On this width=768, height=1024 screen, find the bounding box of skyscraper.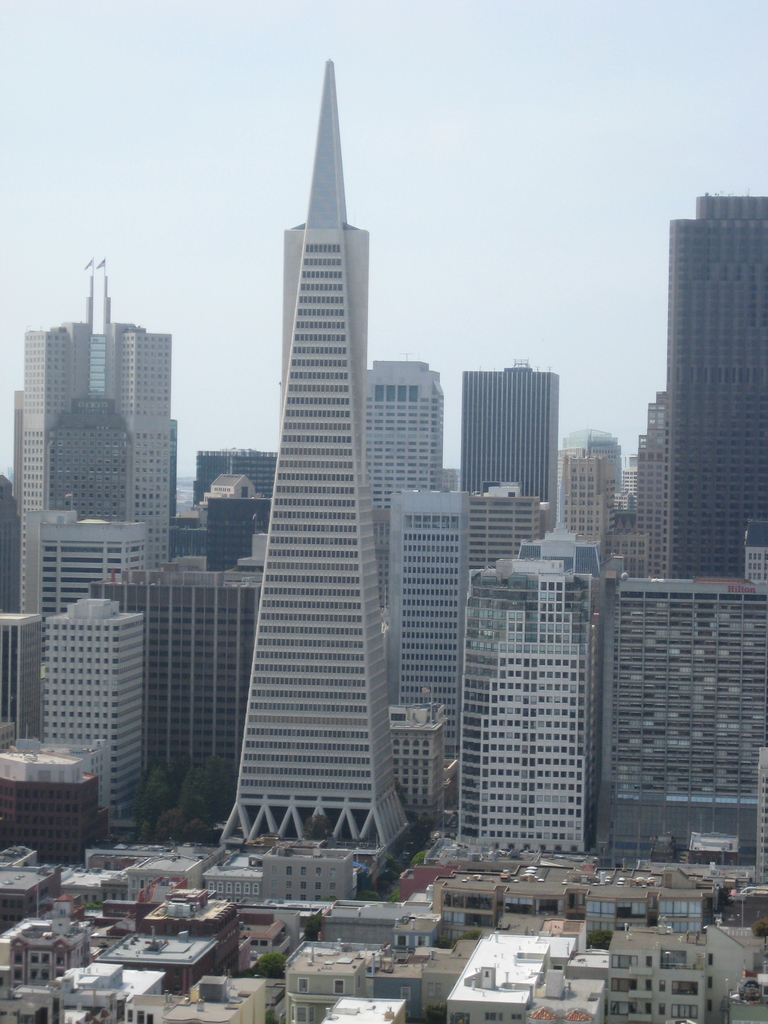
Bounding box: box(401, 486, 455, 778).
